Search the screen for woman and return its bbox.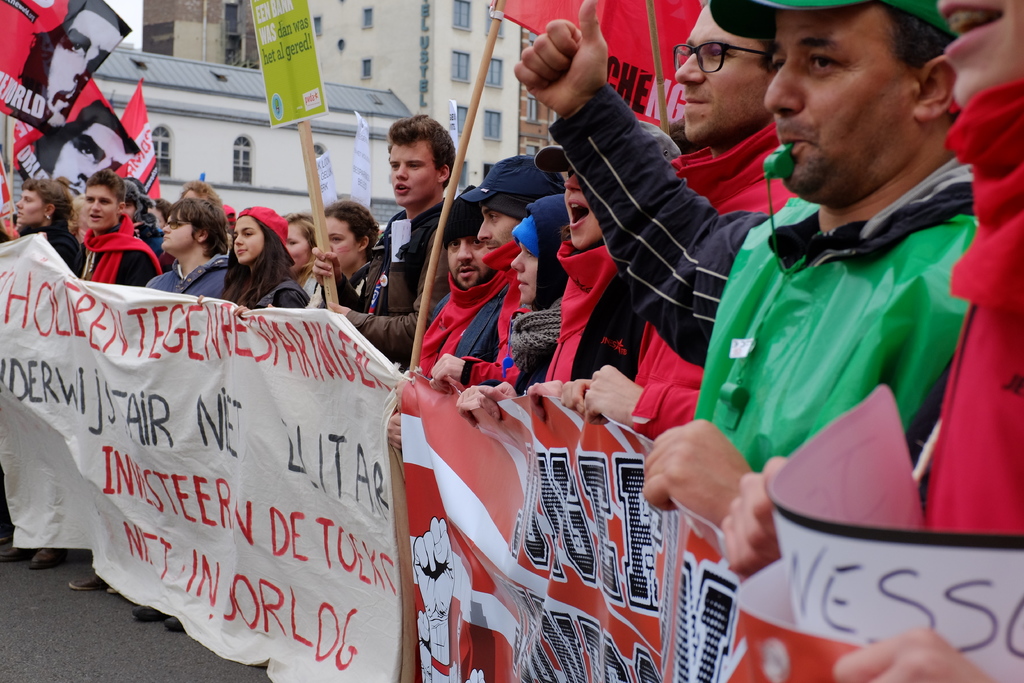
Found: bbox=(477, 202, 575, 436).
